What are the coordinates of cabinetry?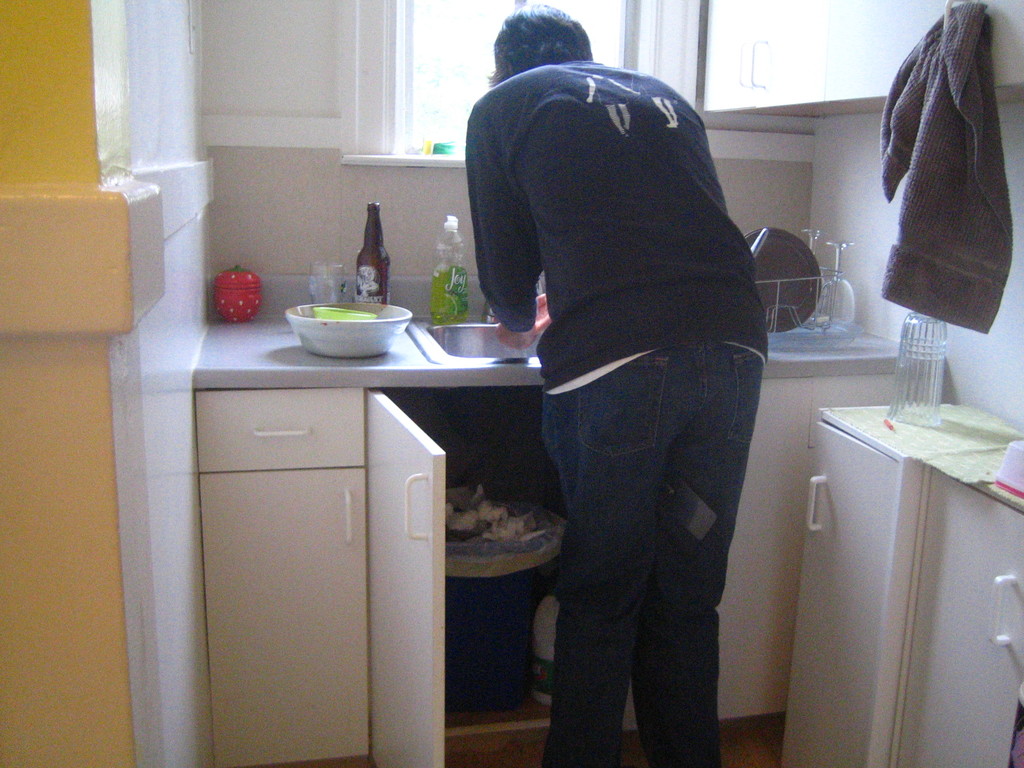
locate(814, 394, 1023, 767).
